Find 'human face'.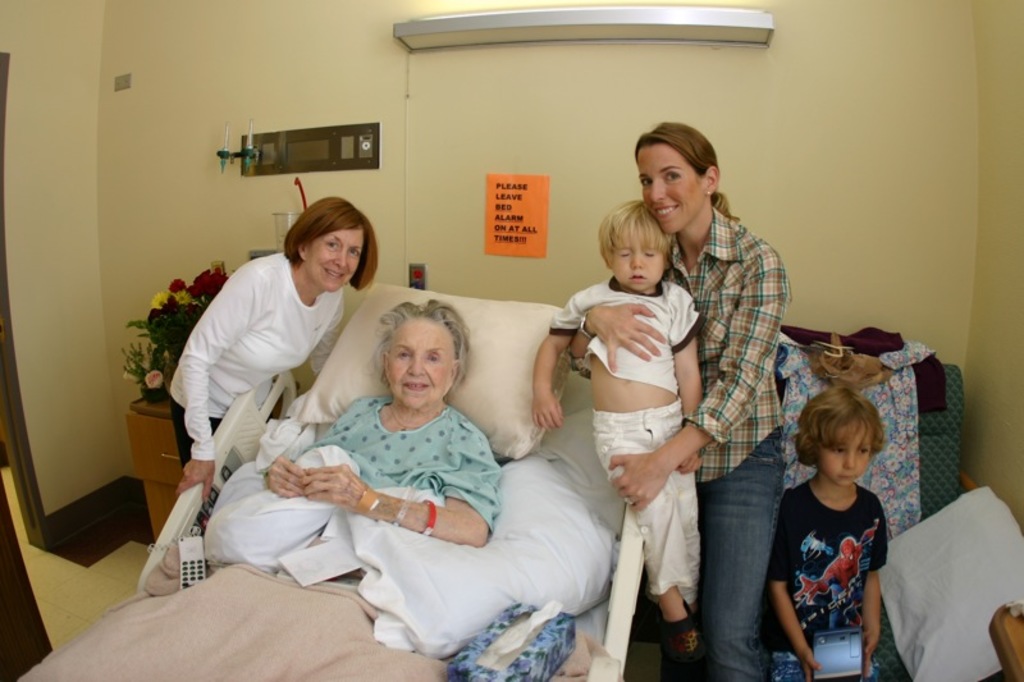
(x1=818, y1=424, x2=870, y2=484).
